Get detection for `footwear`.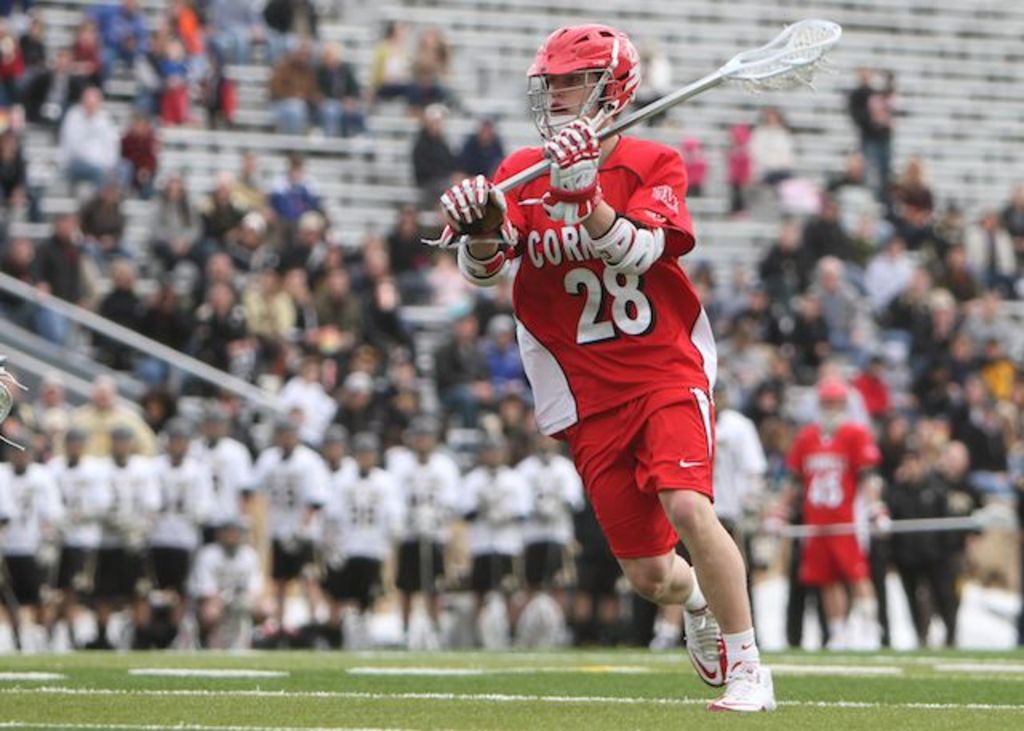
Detection: 709/657/774/715.
